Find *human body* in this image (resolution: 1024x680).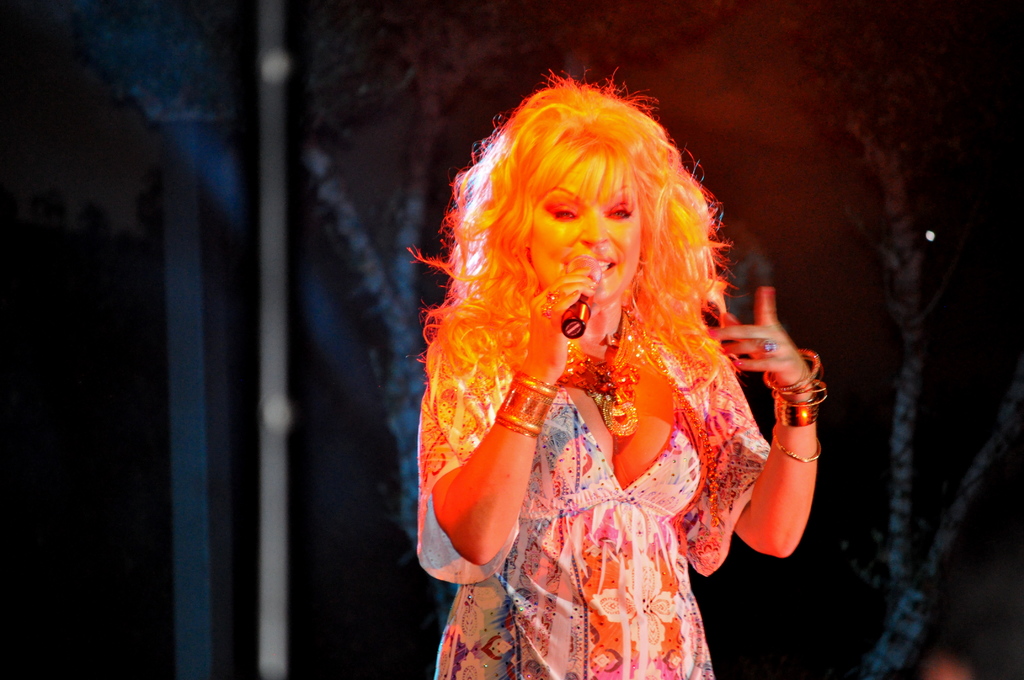
box=[379, 60, 849, 679].
